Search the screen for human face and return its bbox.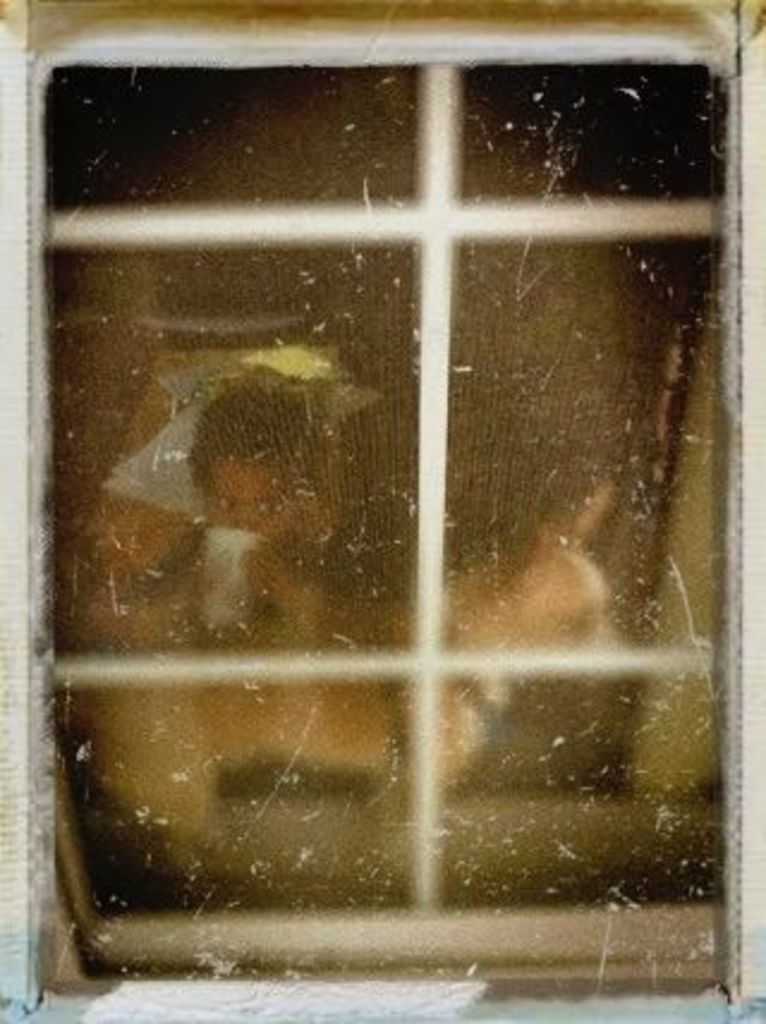
Found: l=203, t=459, r=290, b=545.
